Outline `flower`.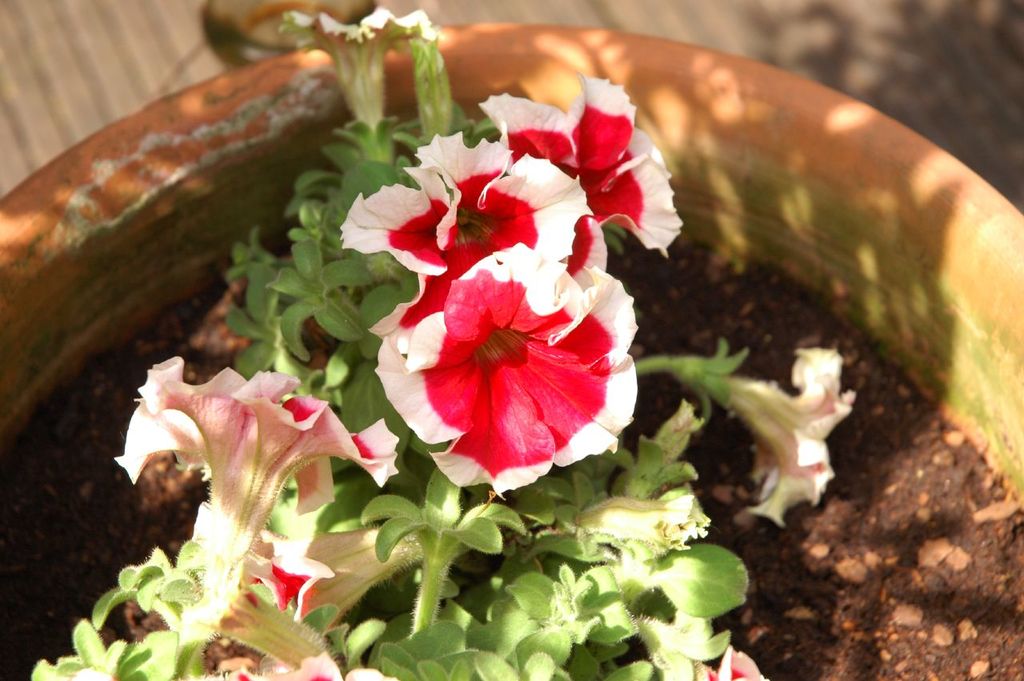
Outline: bbox(690, 346, 867, 518).
